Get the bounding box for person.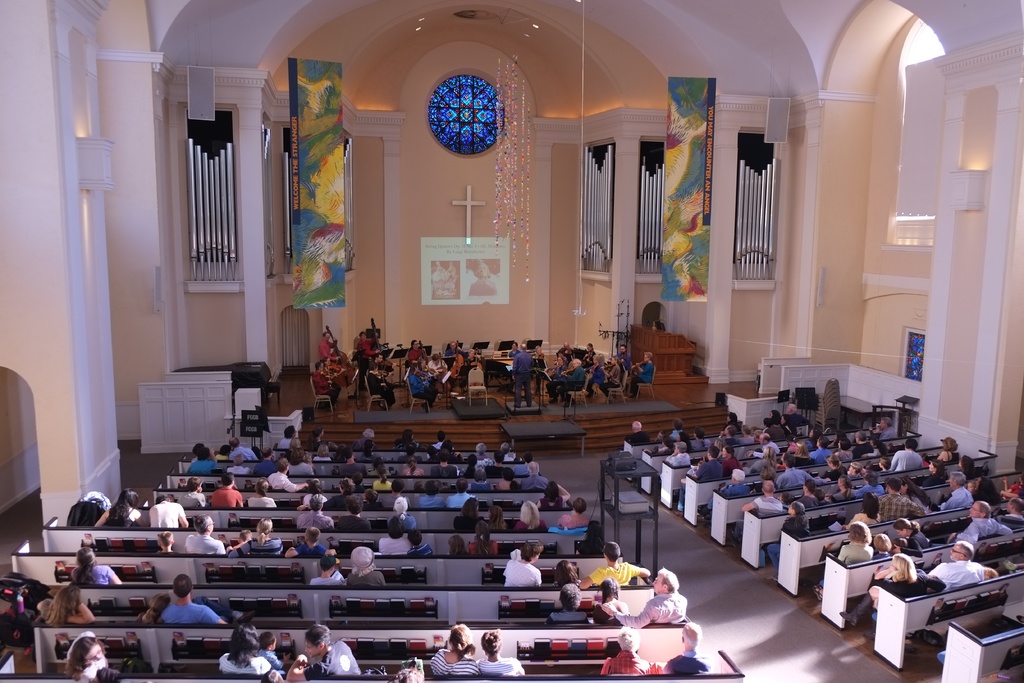
{"left": 544, "top": 589, "right": 591, "bottom": 627}.
